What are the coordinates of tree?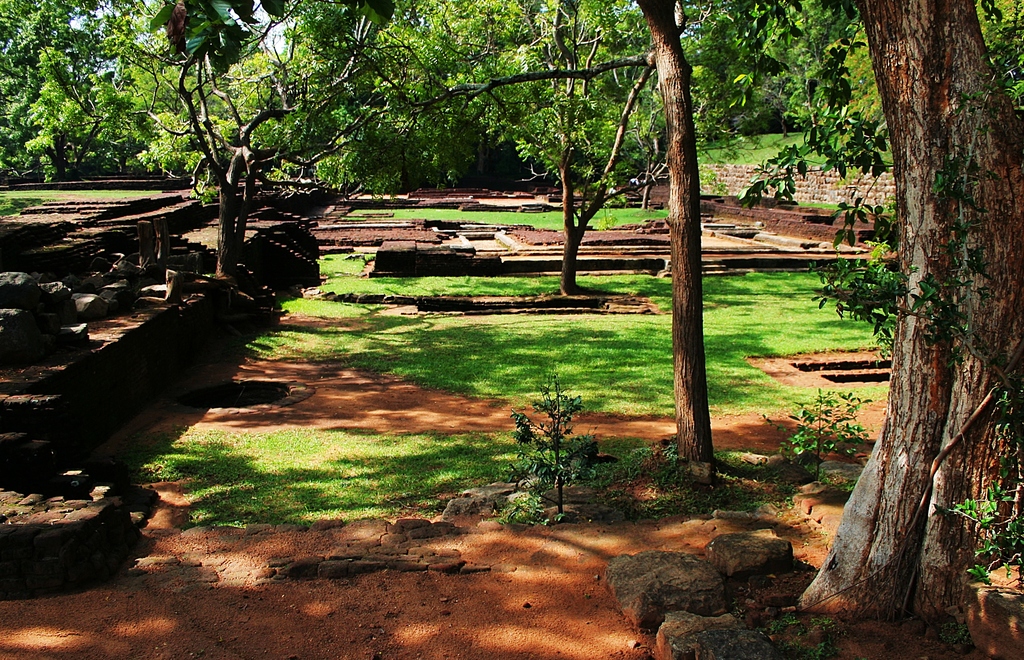
bbox(100, 0, 188, 187).
